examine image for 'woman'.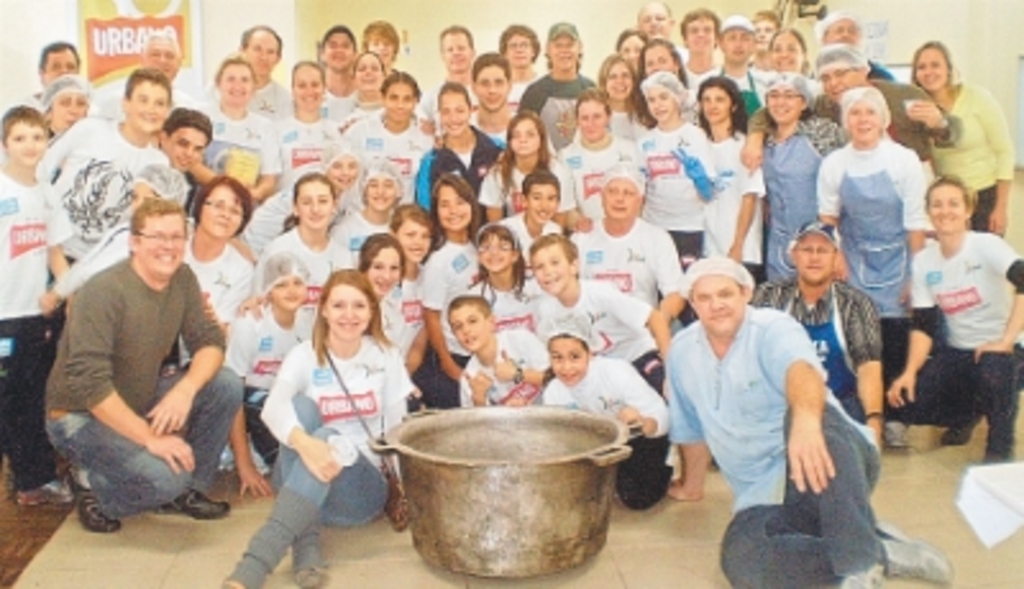
Examination result: {"x1": 911, "y1": 44, "x2": 1016, "y2": 241}.
